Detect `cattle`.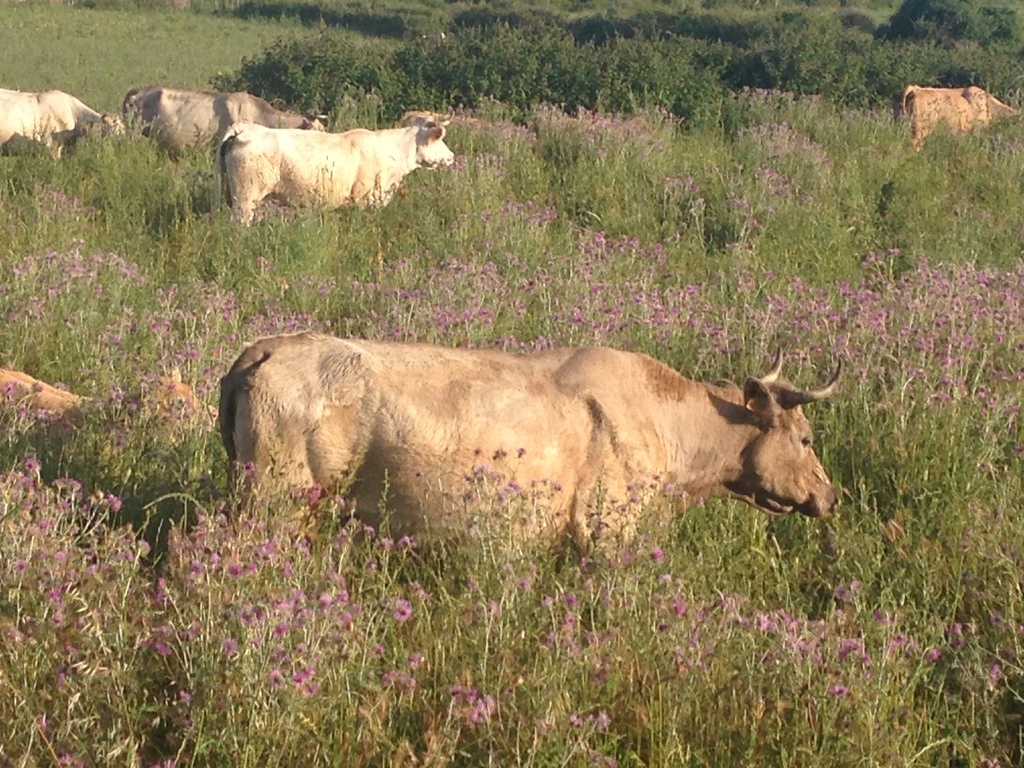
Detected at 215 115 454 225.
